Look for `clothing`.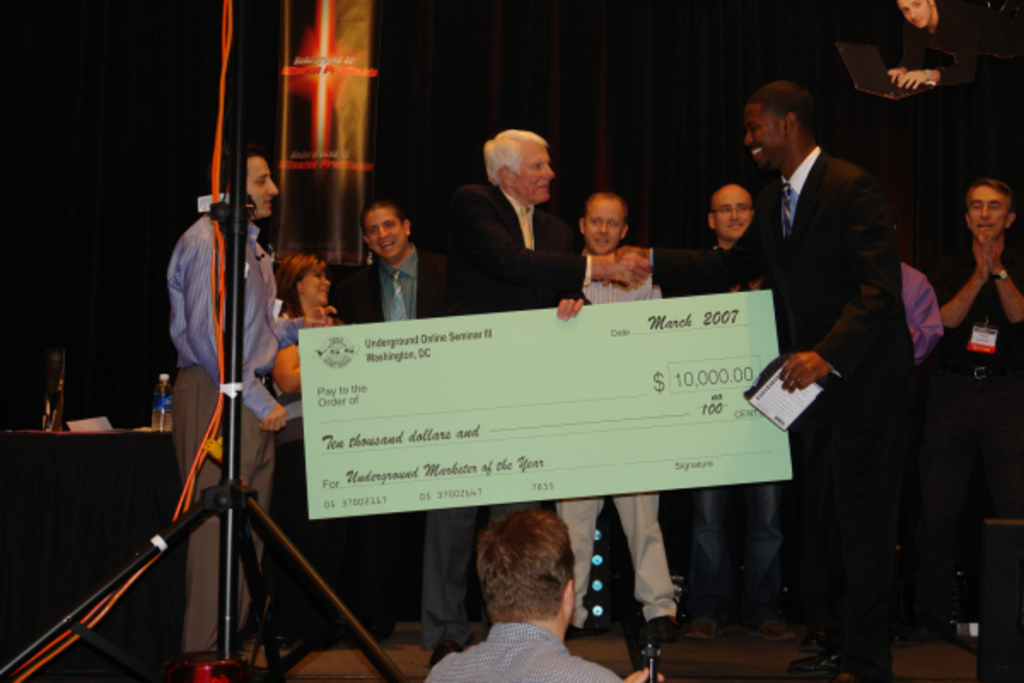
Found: BBox(649, 143, 915, 661).
